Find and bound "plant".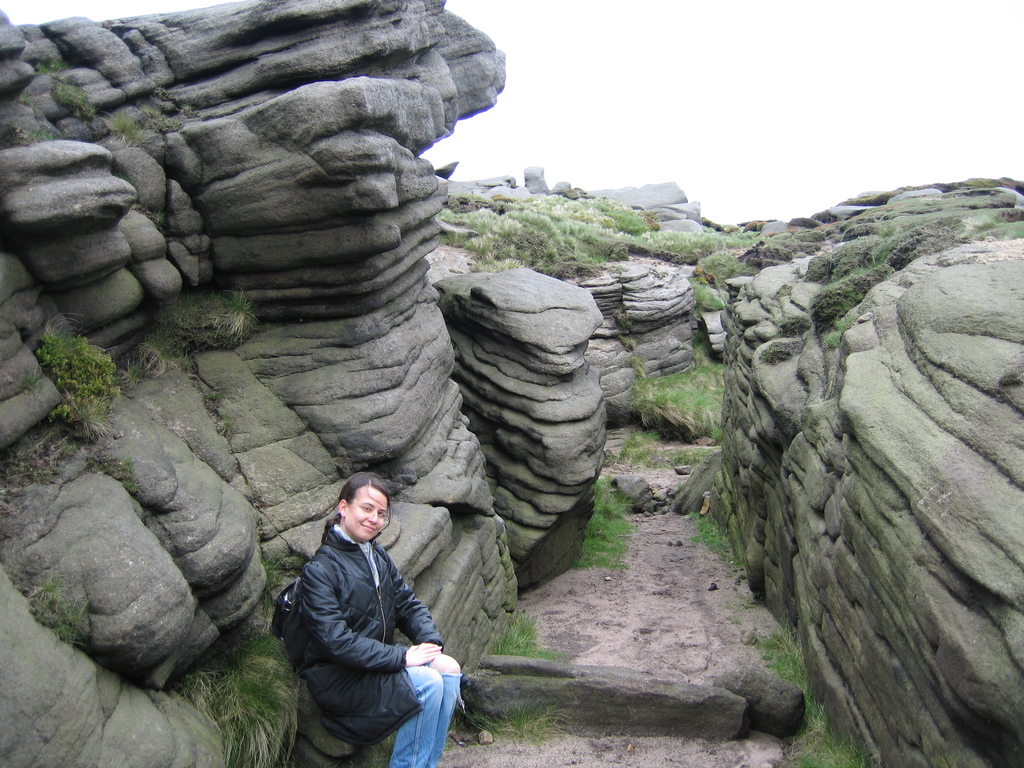
Bound: BBox(774, 310, 808, 333).
